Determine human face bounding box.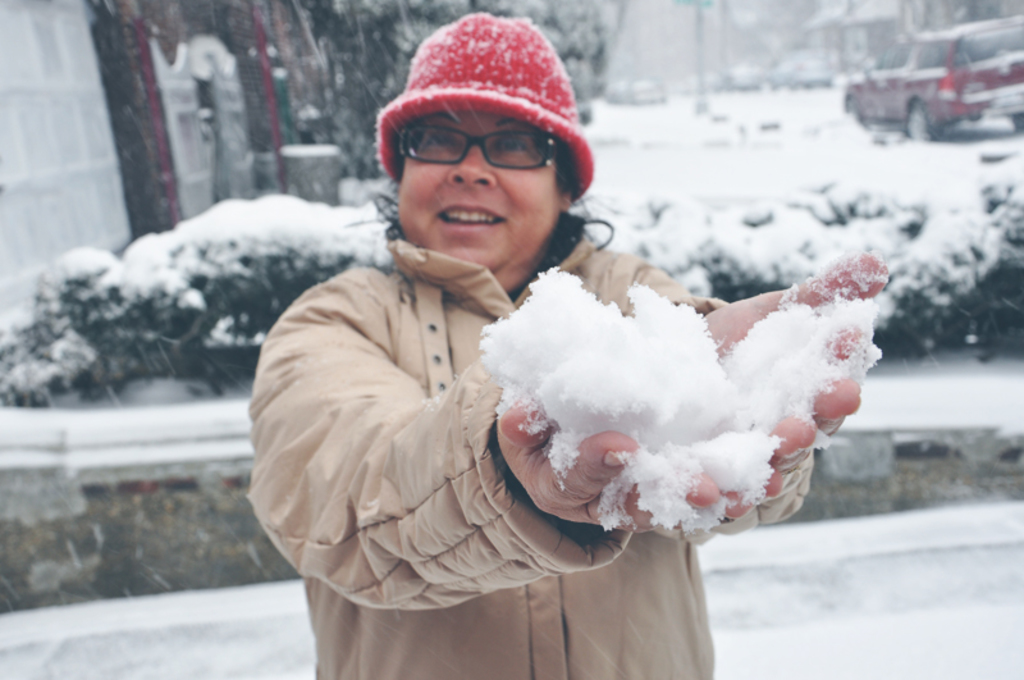
Determined: bbox=(396, 113, 562, 278).
